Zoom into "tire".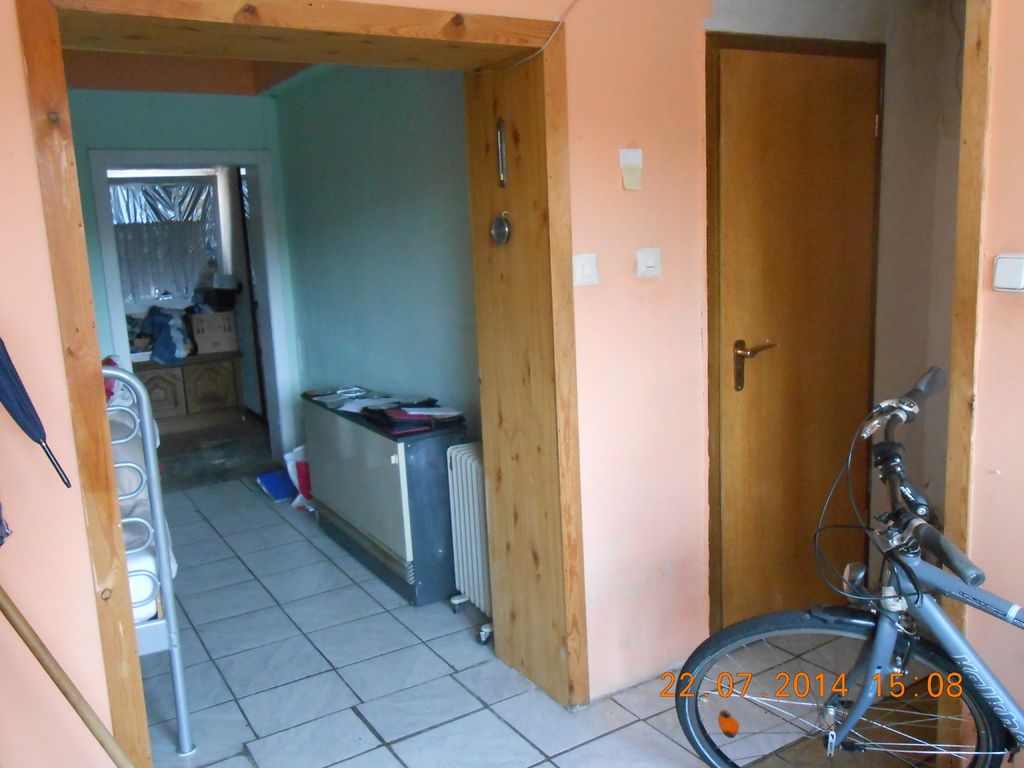
Zoom target: <region>684, 629, 981, 750</region>.
